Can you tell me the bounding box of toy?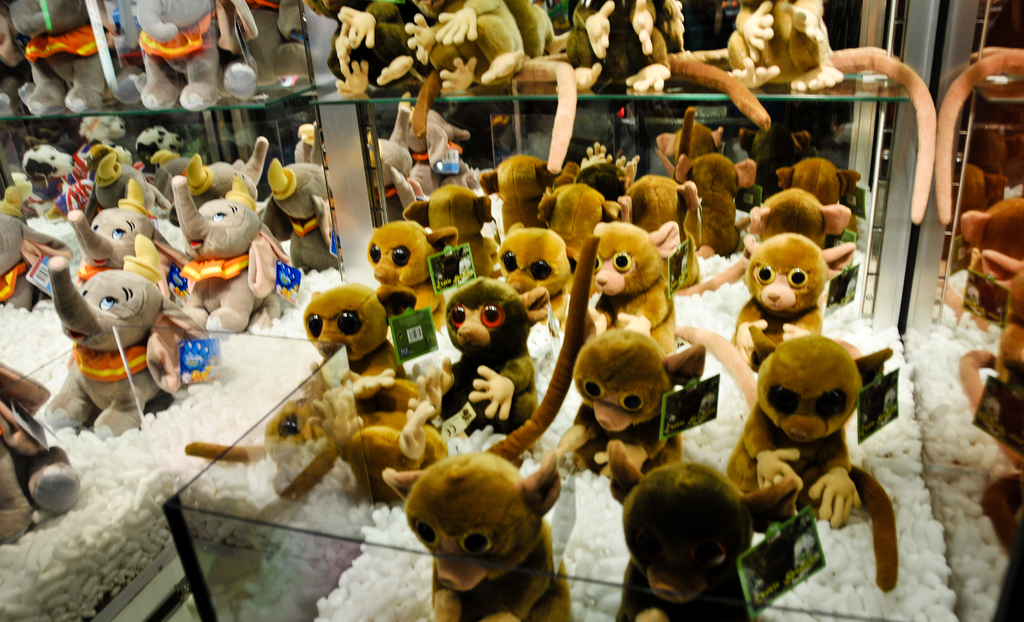
pyautogui.locateOnScreen(168, 131, 280, 347).
